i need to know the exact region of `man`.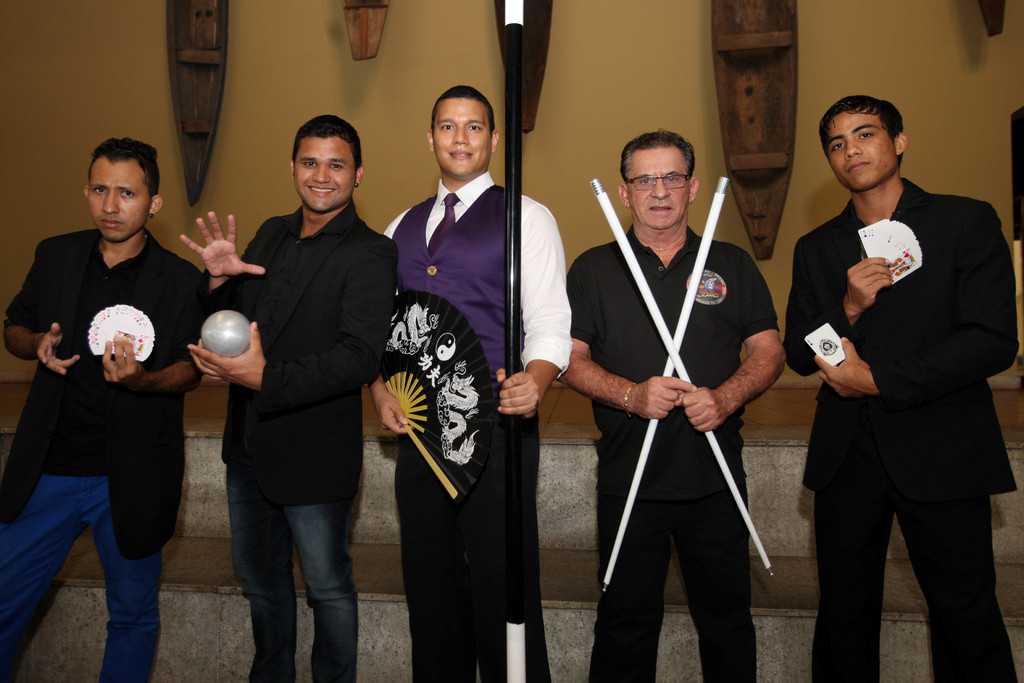
Region: crop(1, 136, 213, 682).
